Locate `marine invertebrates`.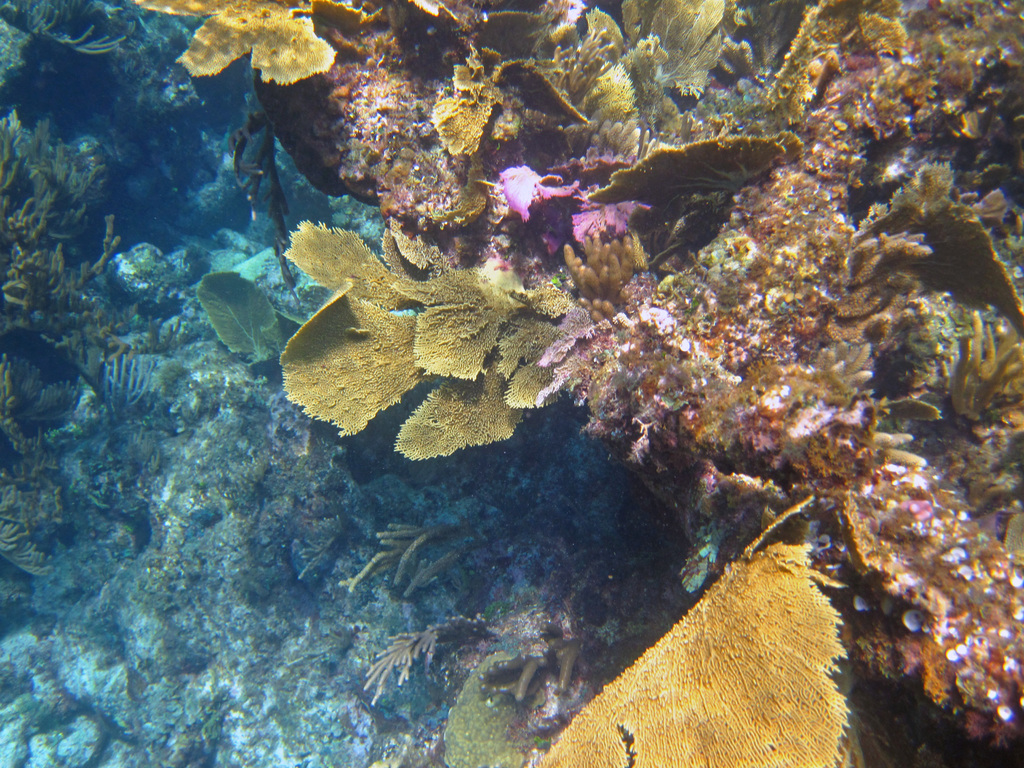
Bounding box: [x1=0, y1=233, x2=150, y2=388].
